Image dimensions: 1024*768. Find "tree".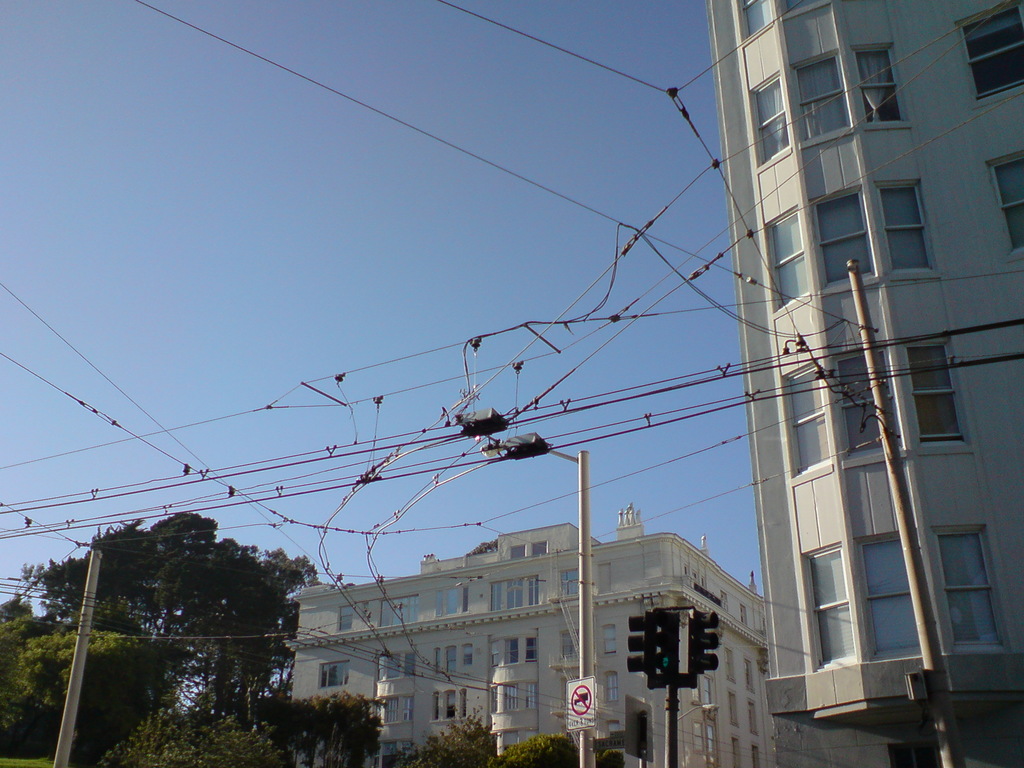
397, 712, 509, 767.
